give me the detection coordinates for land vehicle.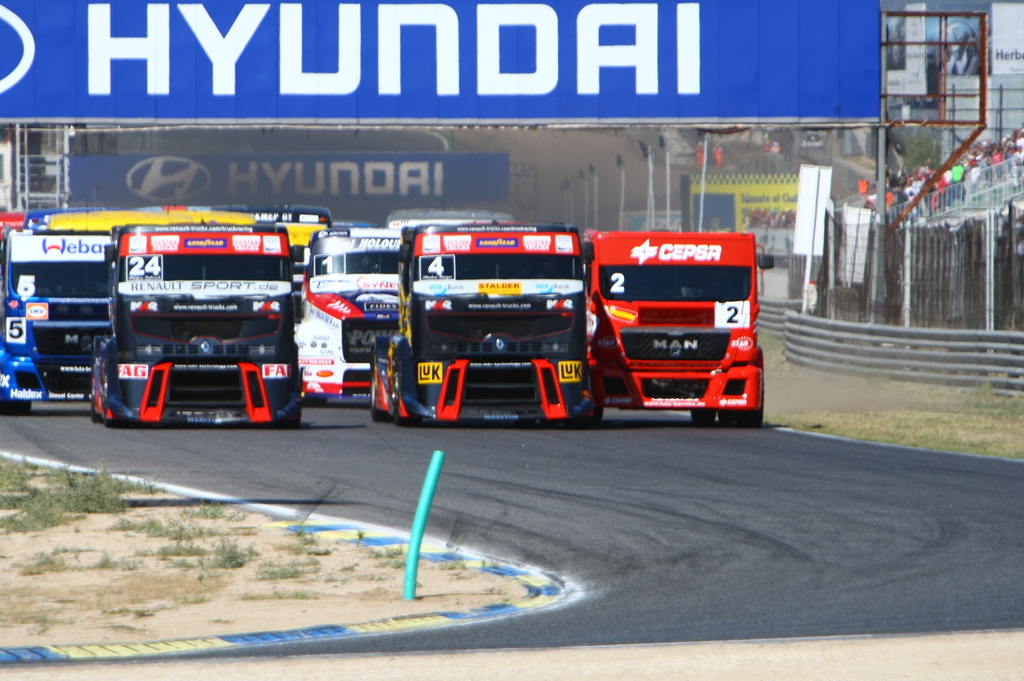
0, 228, 111, 421.
